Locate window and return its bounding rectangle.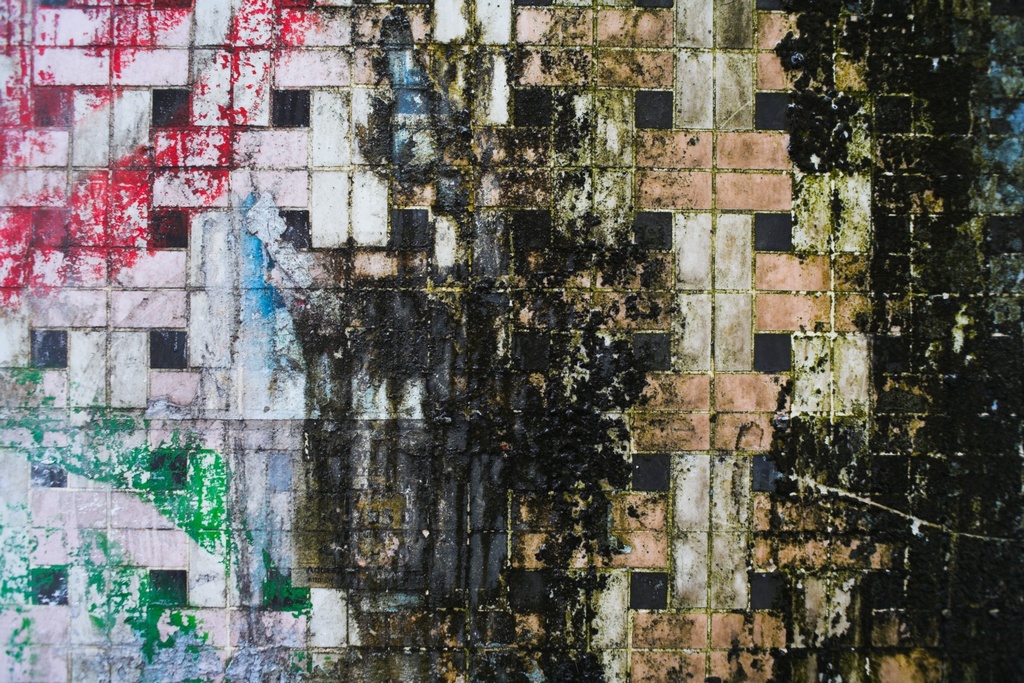
(left=750, top=331, right=788, bottom=375).
